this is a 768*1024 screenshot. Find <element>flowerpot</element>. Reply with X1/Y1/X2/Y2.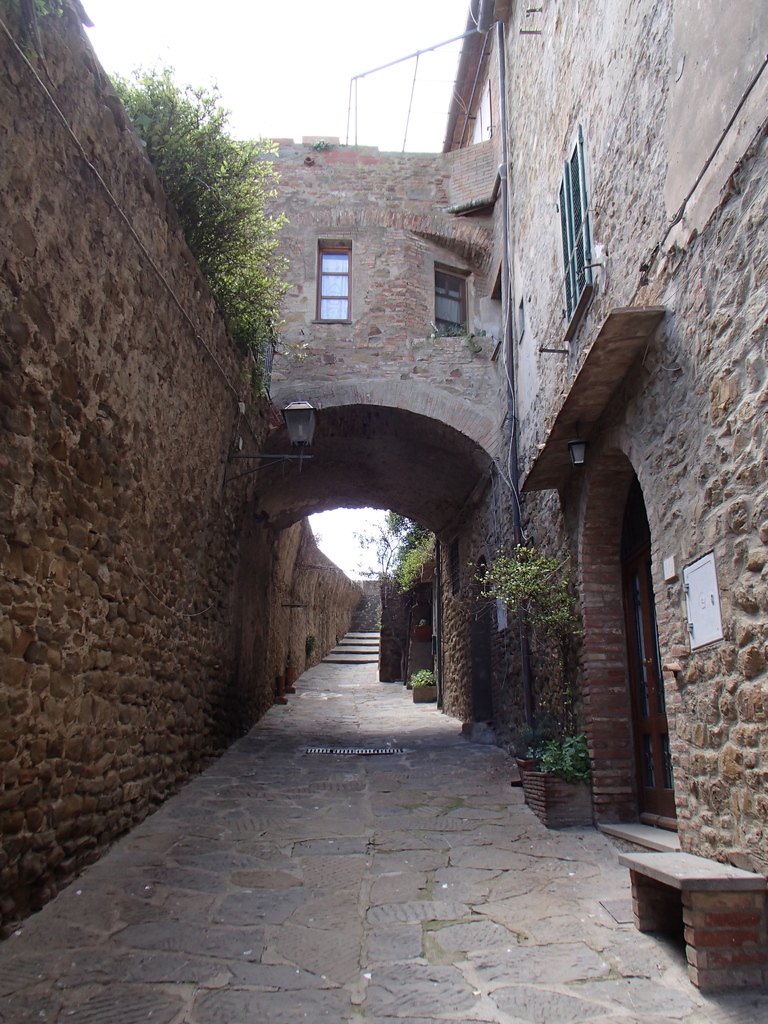
406/686/441/704.
